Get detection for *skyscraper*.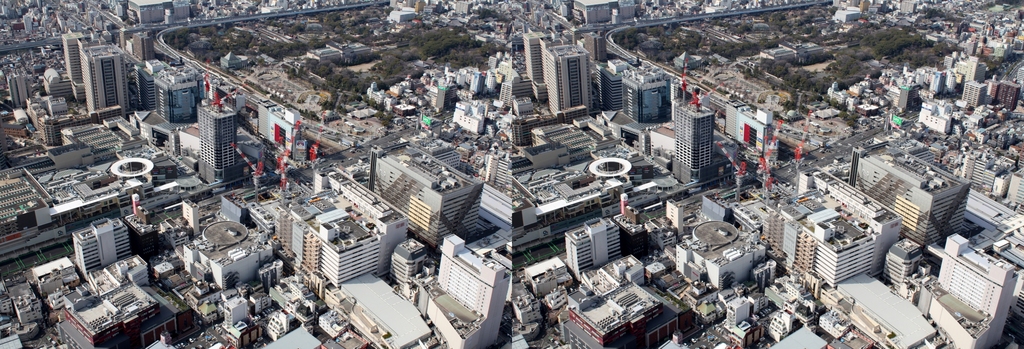
Detection: {"x1": 77, "y1": 40, "x2": 136, "y2": 114}.
